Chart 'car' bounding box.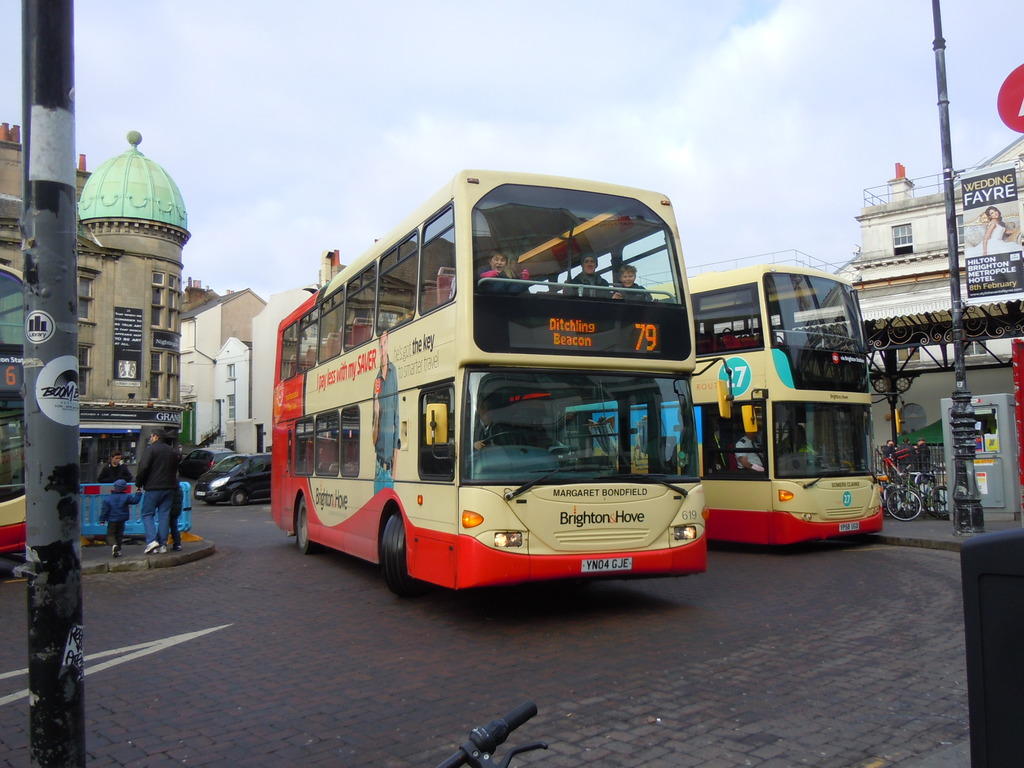
Charted: detection(180, 444, 233, 479).
